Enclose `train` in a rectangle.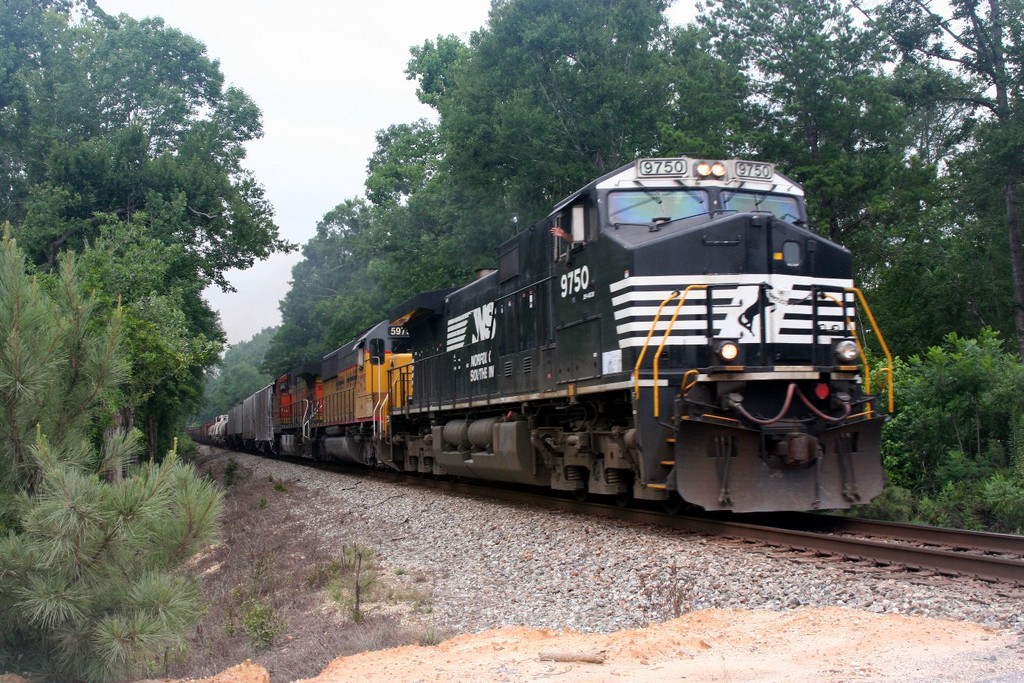
{"x1": 184, "y1": 150, "x2": 894, "y2": 507}.
